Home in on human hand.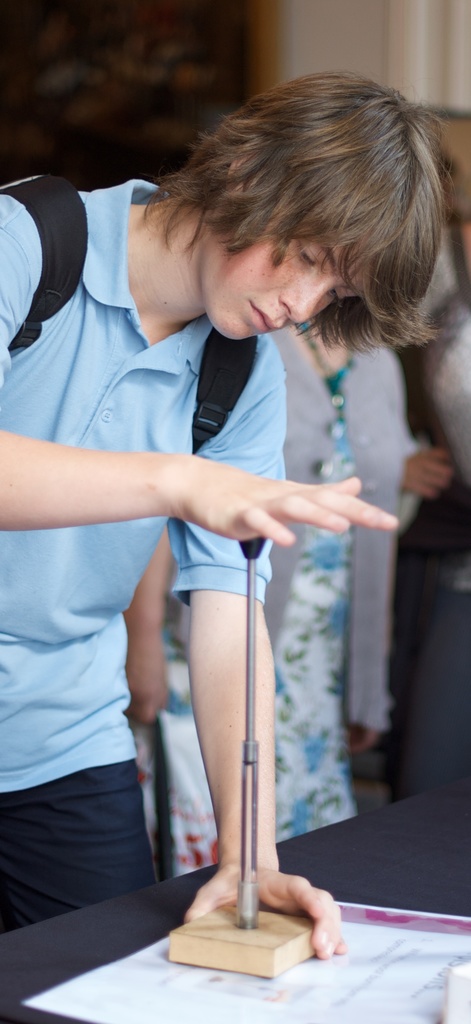
Homed in at left=153, top=452, right=392, bottom=553.
